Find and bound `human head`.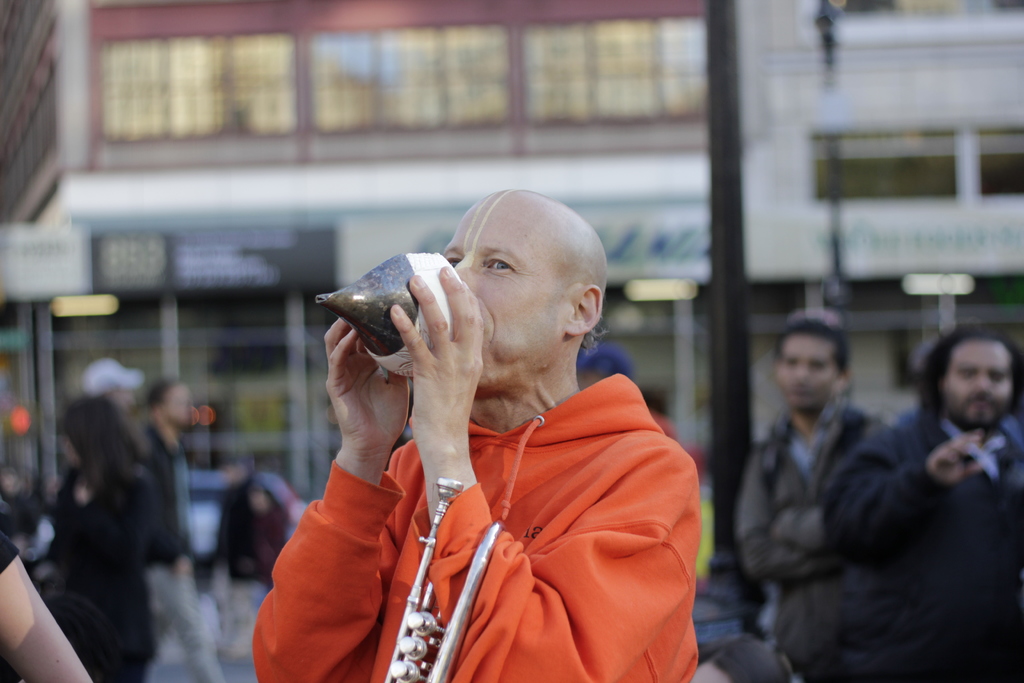
Bound: bbox(435, 174, 614, 393).
